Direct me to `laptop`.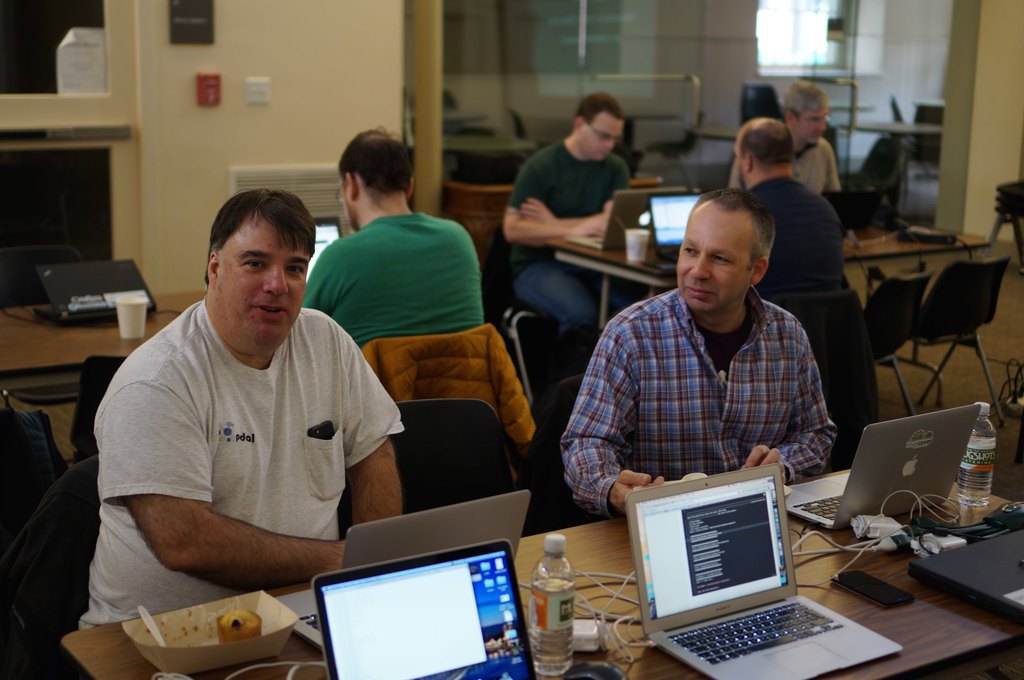
Direction: bbox=(649, 194, 704, 262).
